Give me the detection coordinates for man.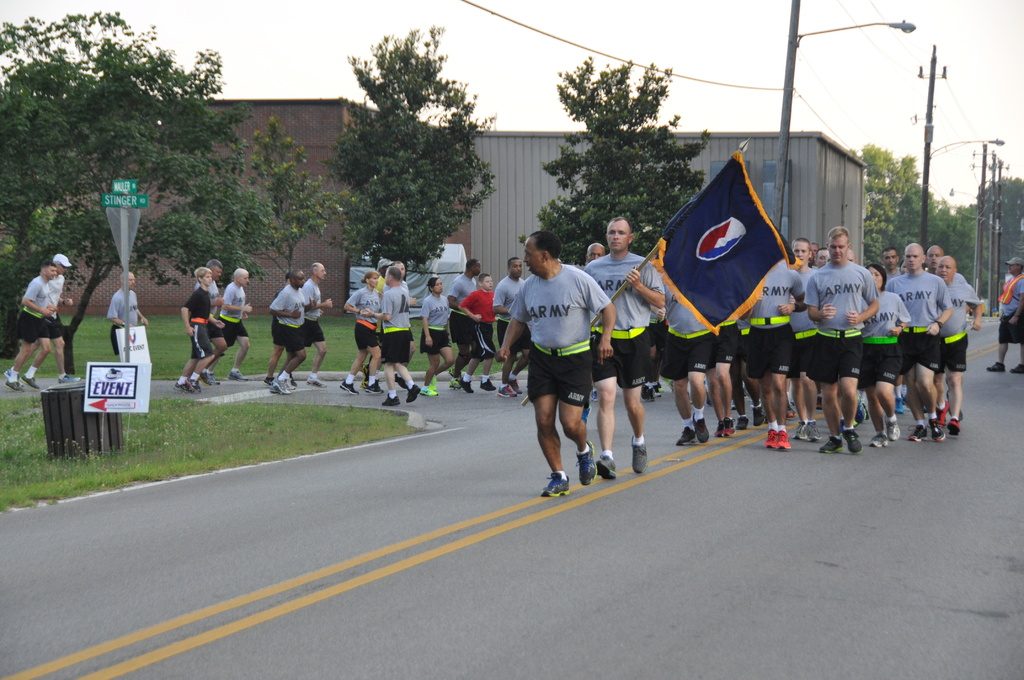
Rect(24, 252, 77, 385).
